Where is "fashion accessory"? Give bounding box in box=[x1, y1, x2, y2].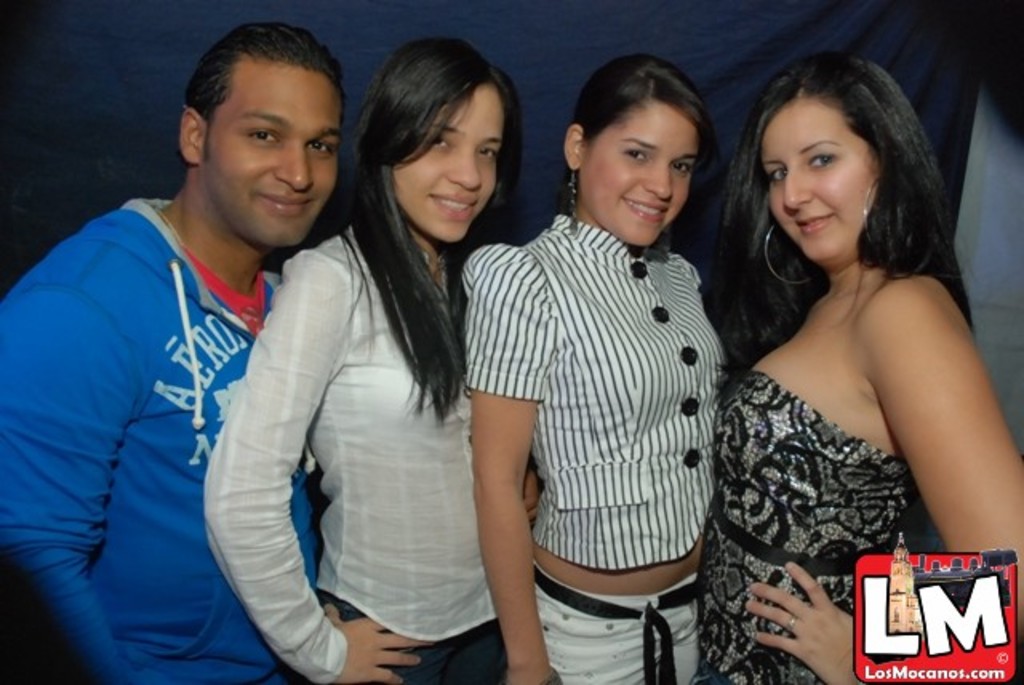
box=[861, 173, 883, 224].
